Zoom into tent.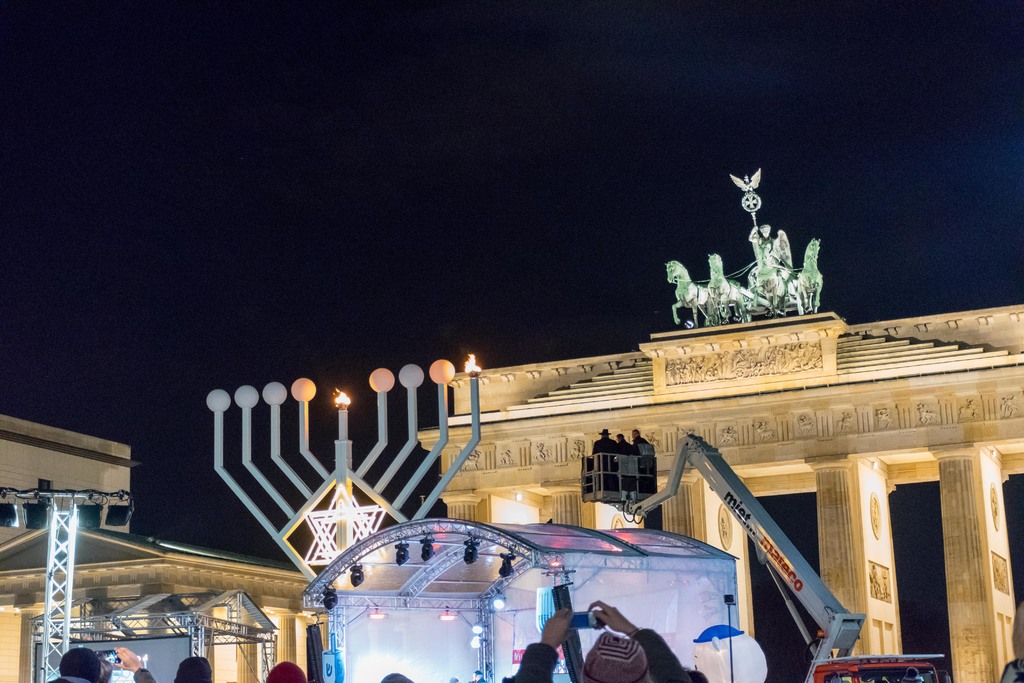
Zoom target: locate(300, 517, 740, 682).
